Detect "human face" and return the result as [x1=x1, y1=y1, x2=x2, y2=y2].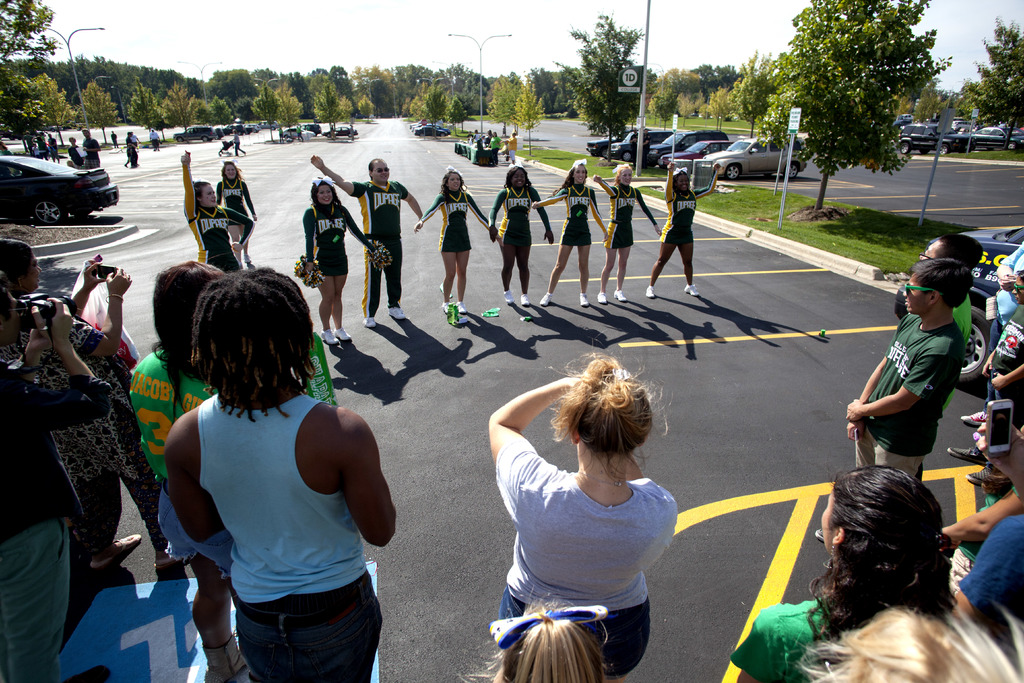
[x1=370, y1=160, x2=390, y2=182].
